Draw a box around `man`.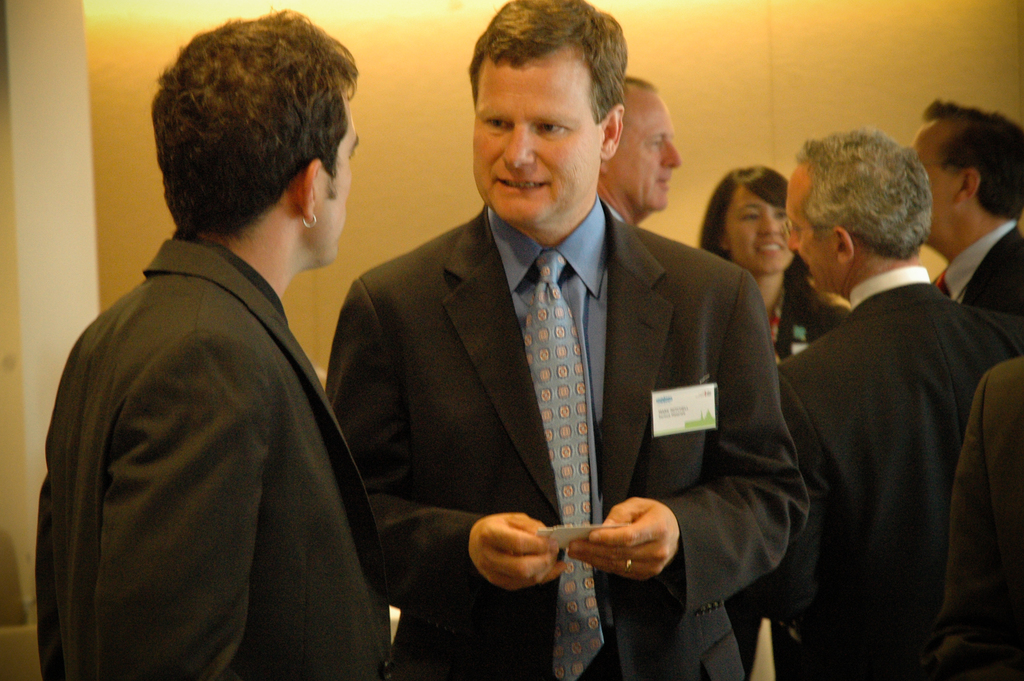
(39, 0, 394, 675).
